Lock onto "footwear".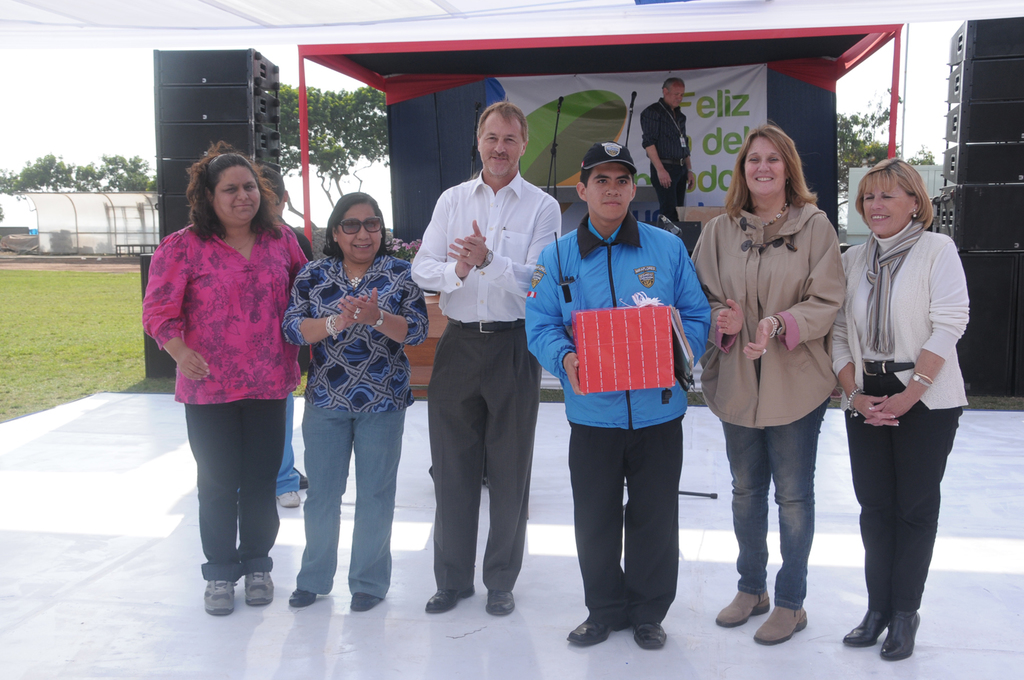
Locked: {"left": 487, "top": 589, "right": 513, "bottom": 615}.
